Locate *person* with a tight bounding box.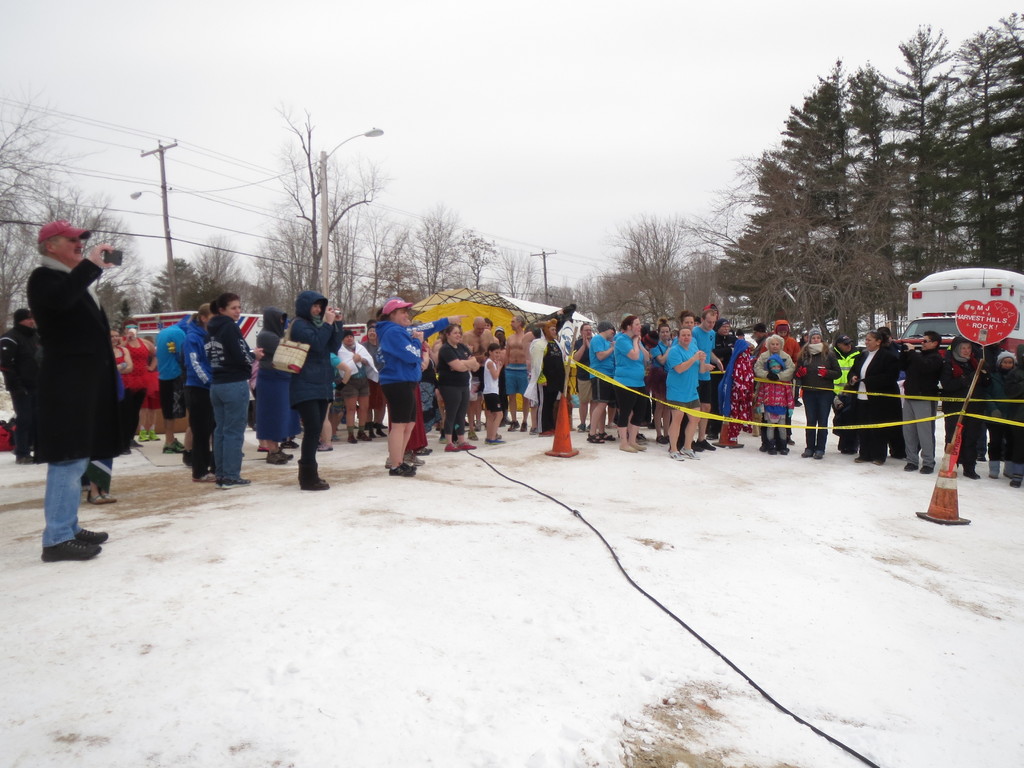
(left=287, top=292, right=346, bottom=490).
